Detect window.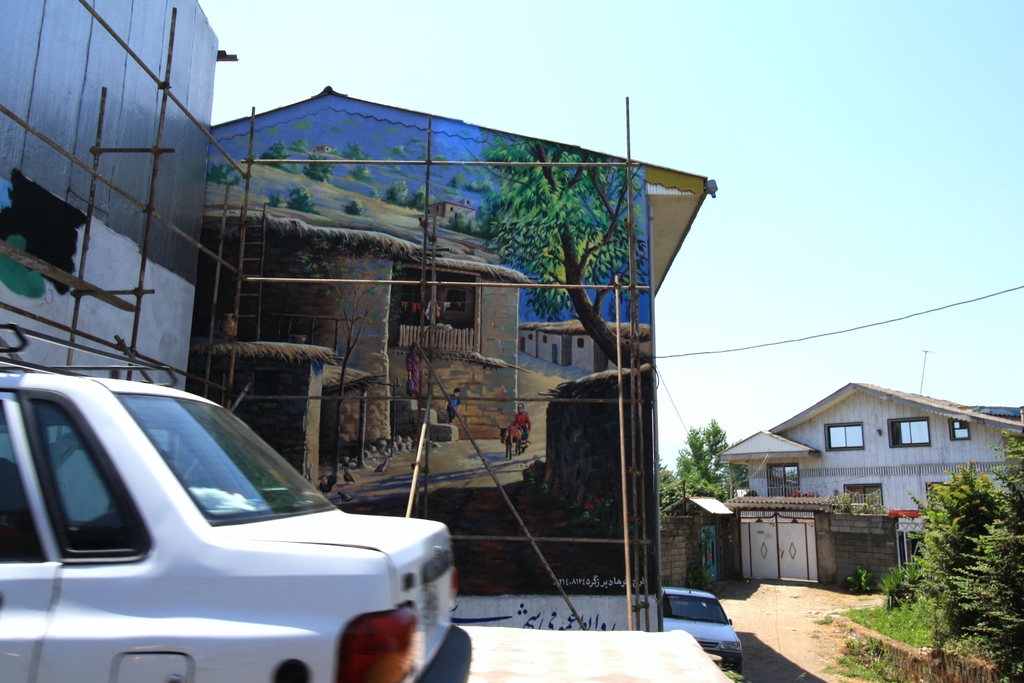
Detected at select_region(924, 483, 945, 511).
